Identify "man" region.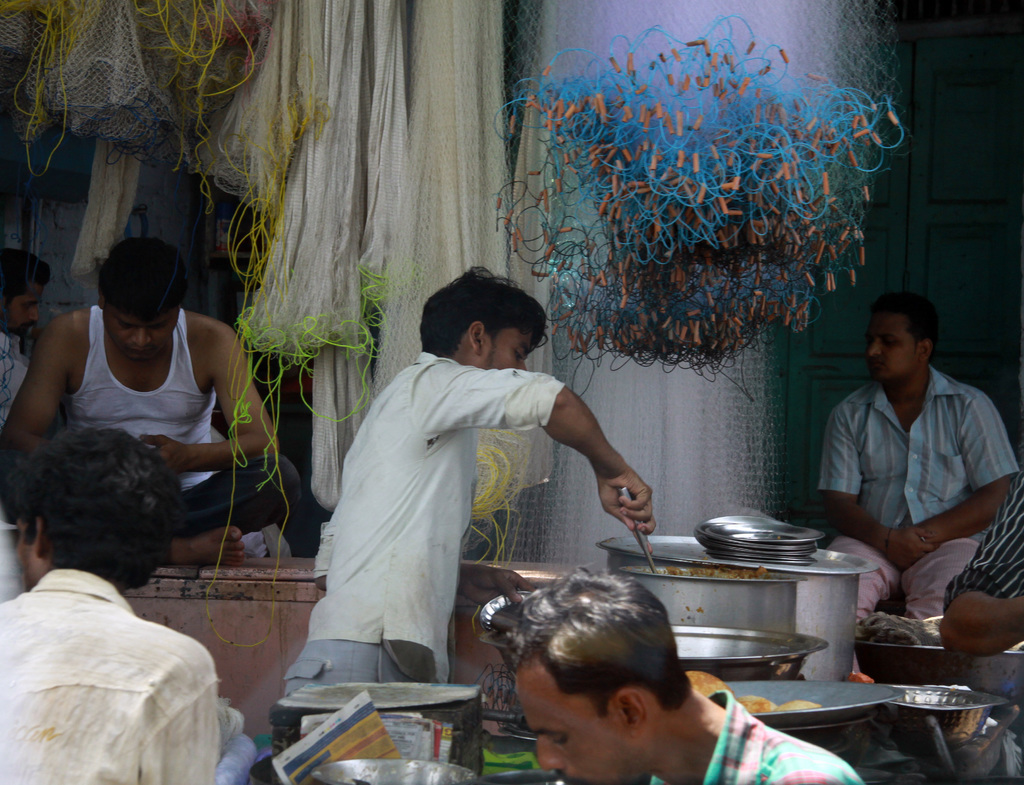
Region: box=[0, 422, 224, 784].
